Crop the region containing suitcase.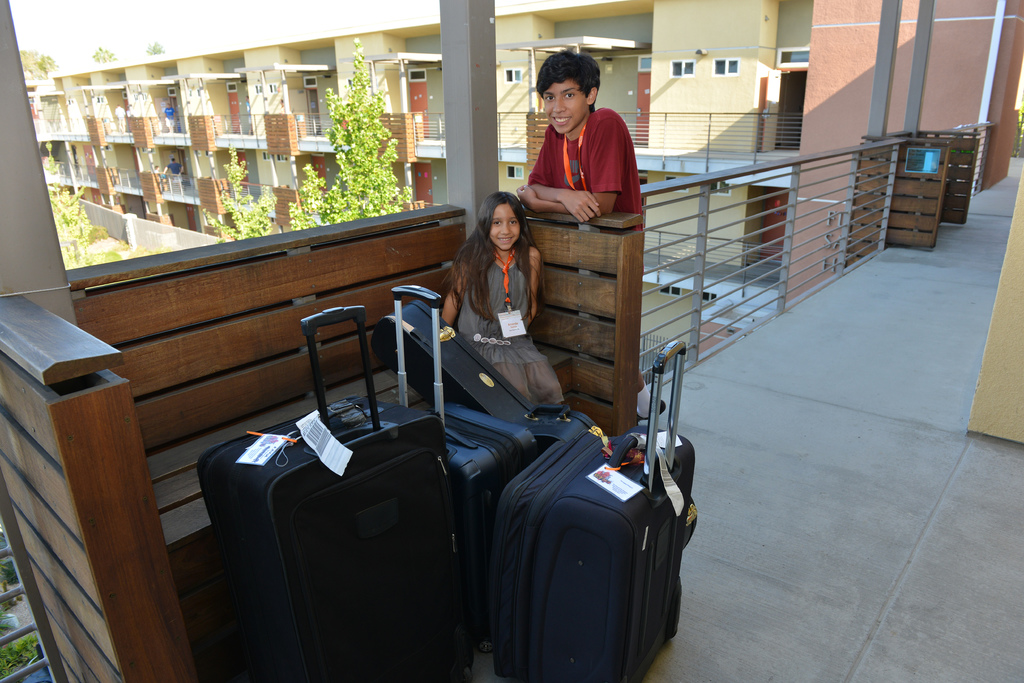
Crop region: pyautogui.locateOnScreen(386, 281, 540, 583).
